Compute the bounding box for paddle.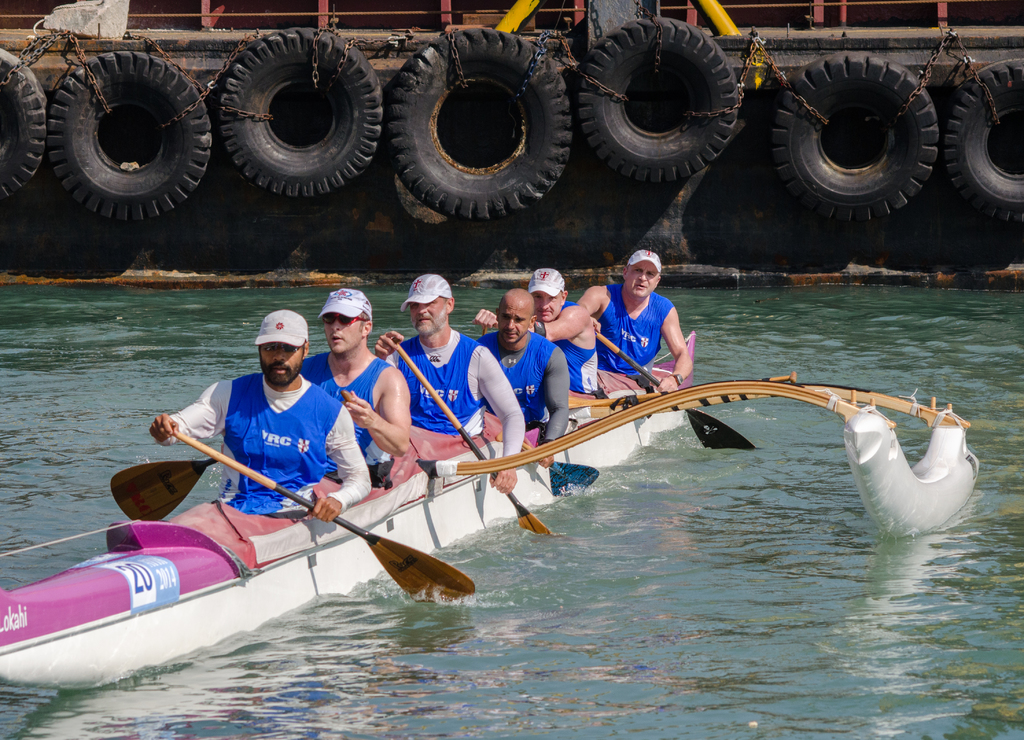
[x1=596, y1=332, x2=751, y2=451].
